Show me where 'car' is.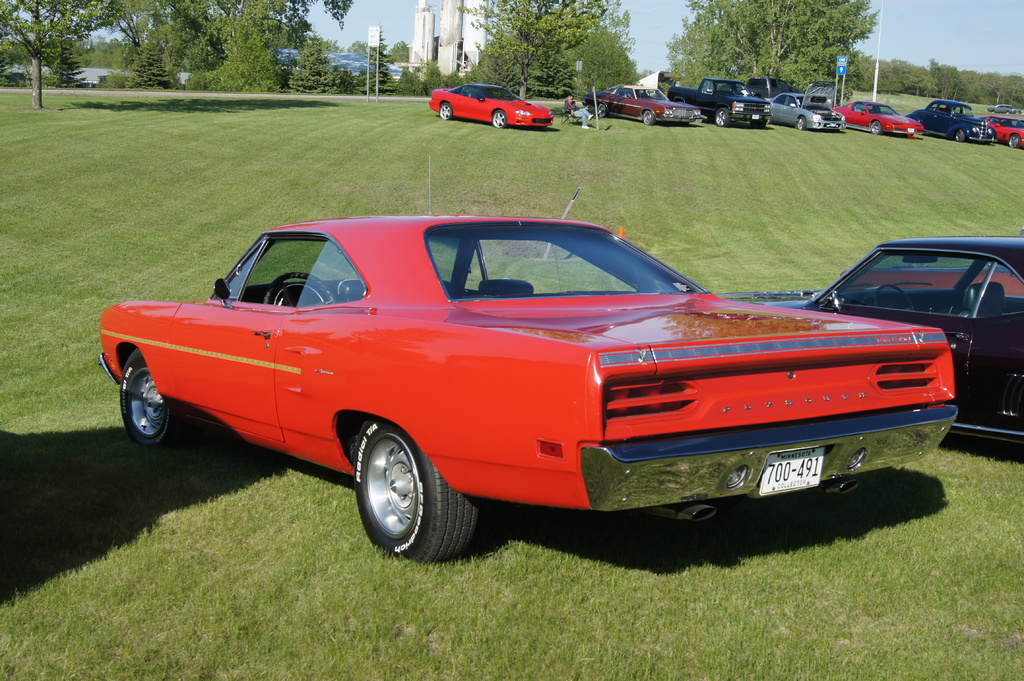
'car' is at detection(837, 93, 921, 145).
